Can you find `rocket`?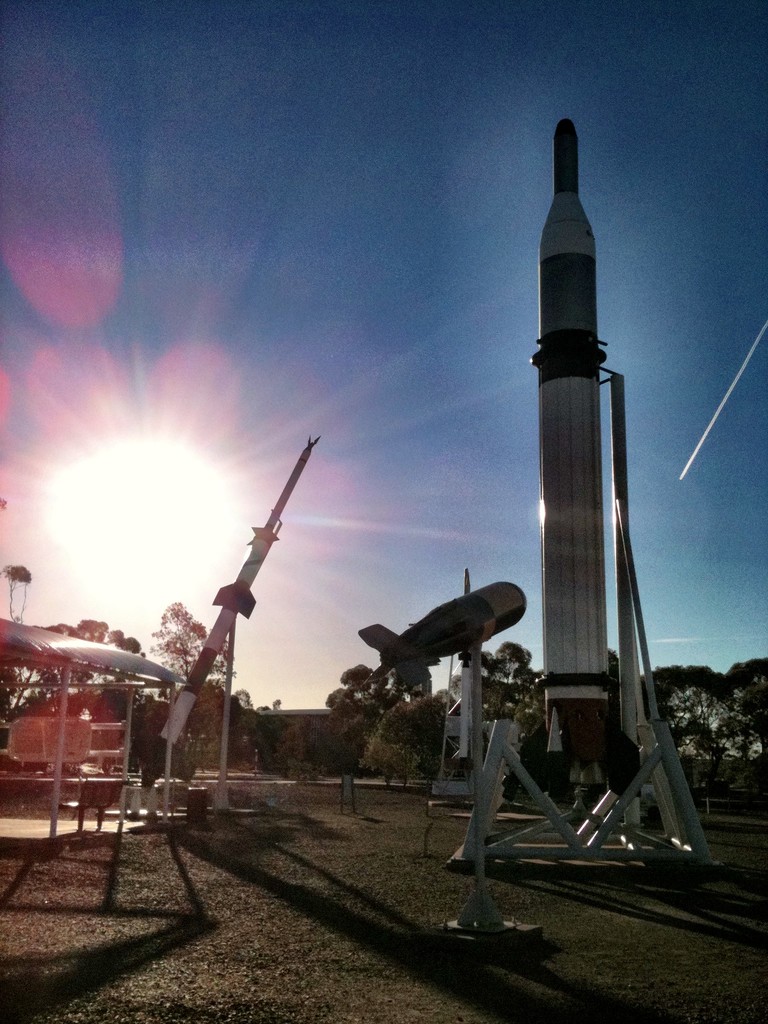
Yes, bounding box: 140, 438, 324, 781.
